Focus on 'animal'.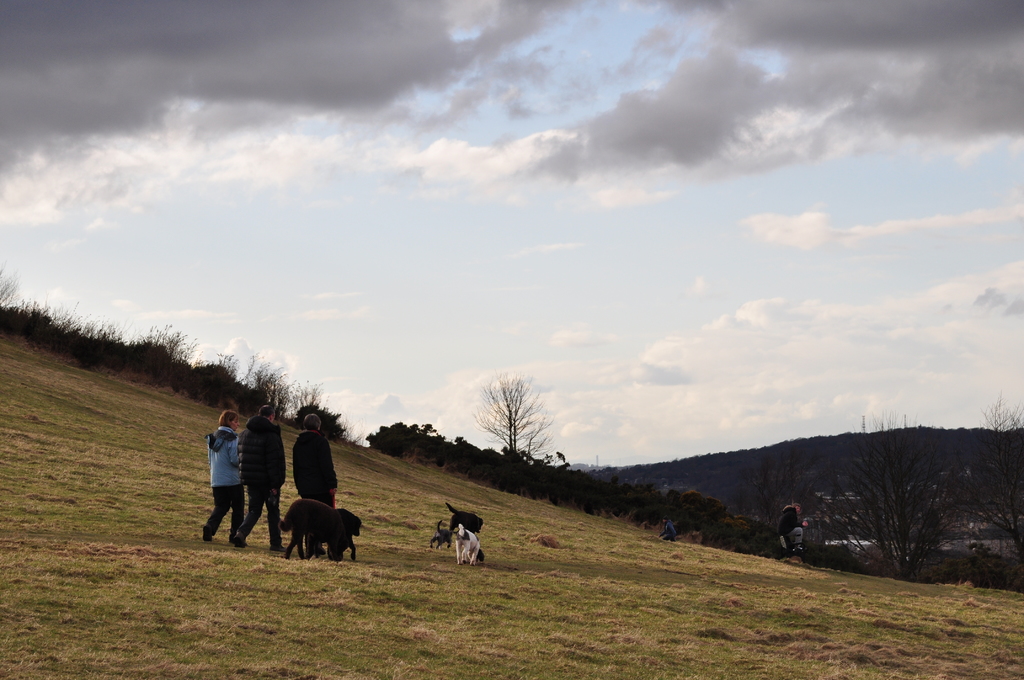
Focused at l=274, t=492, r=366, b=558.
